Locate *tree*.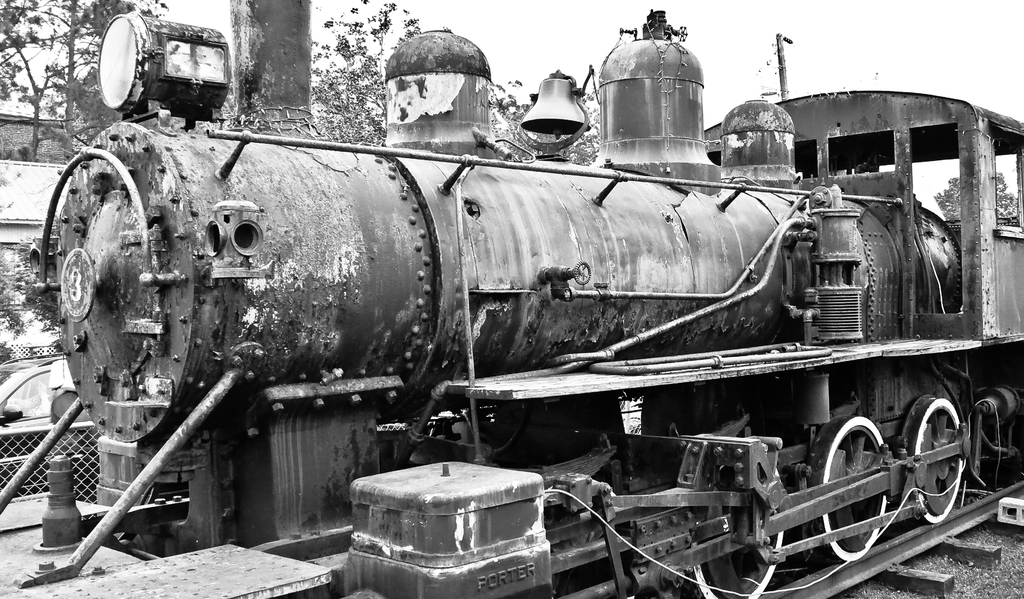
Bounding box: 930, 170, 1020, 222.
